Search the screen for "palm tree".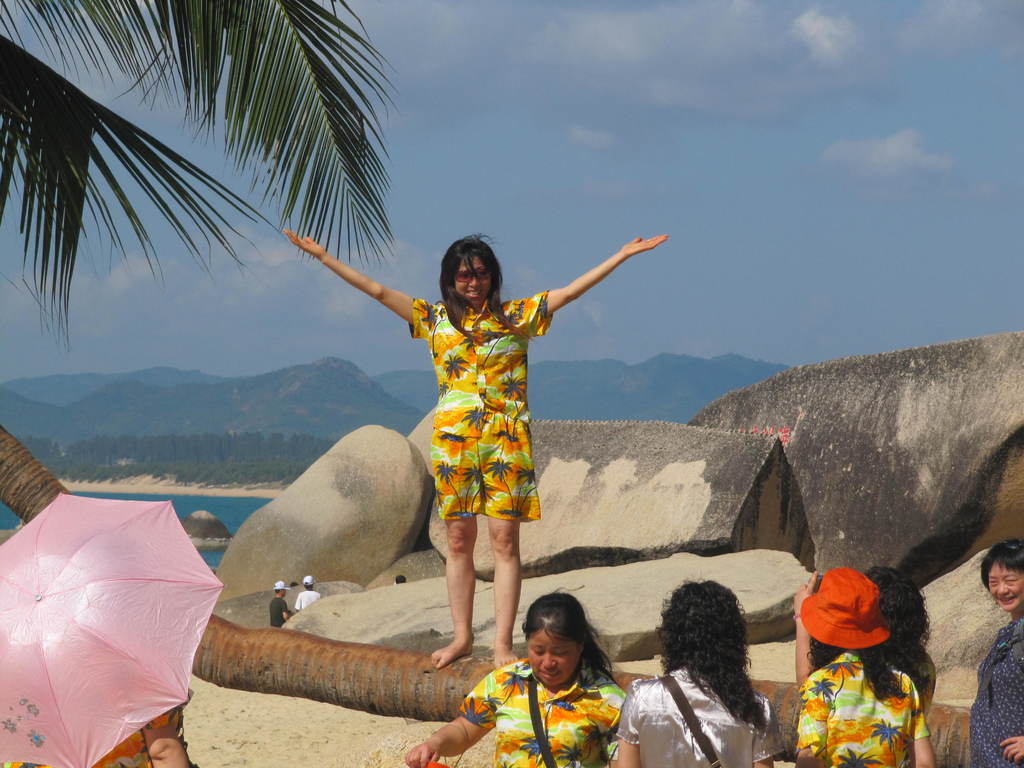
Found at Rect(0, 423, 975, 767).
